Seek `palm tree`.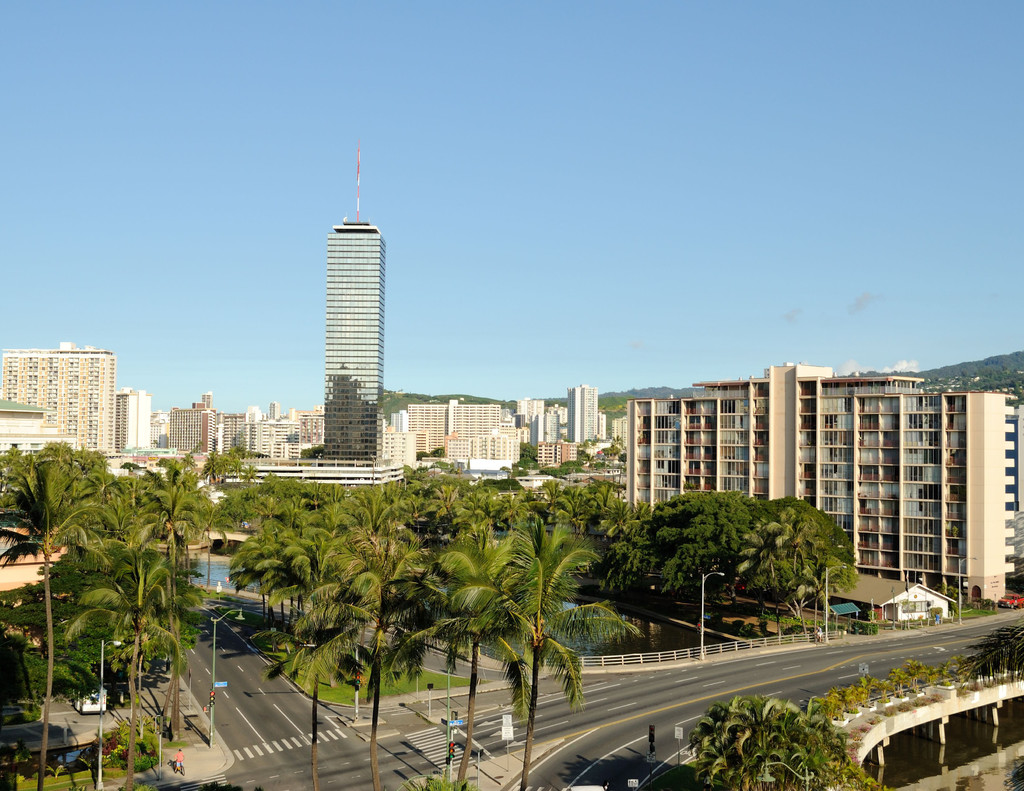
(left=231, top=487, right=317, bottom=605).
